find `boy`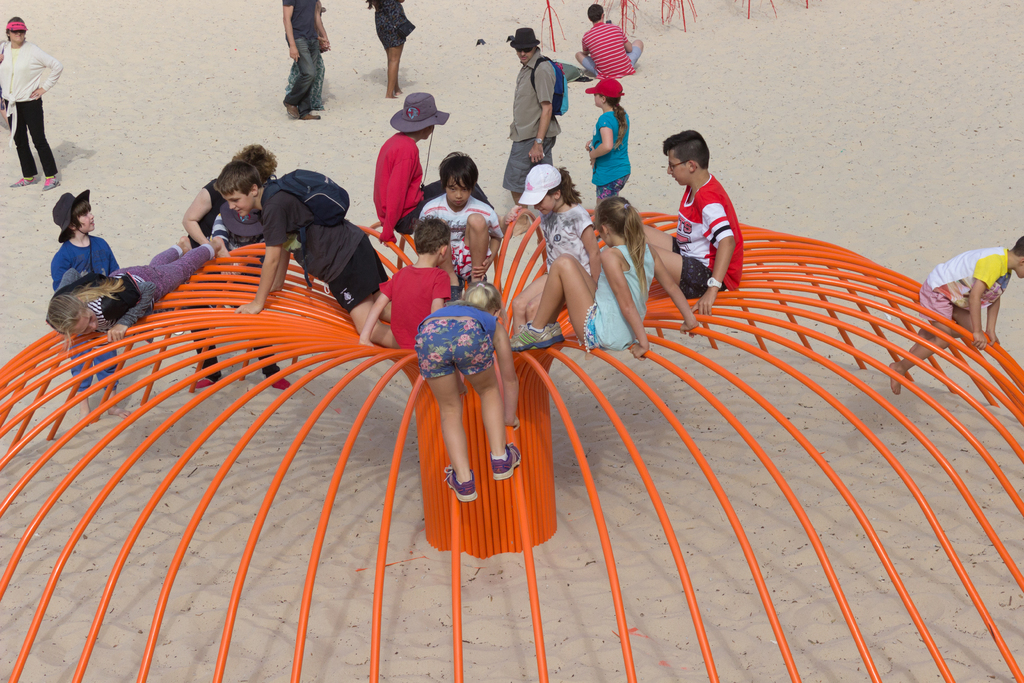
<bbox>419, 151, 503, 300</bbox>
